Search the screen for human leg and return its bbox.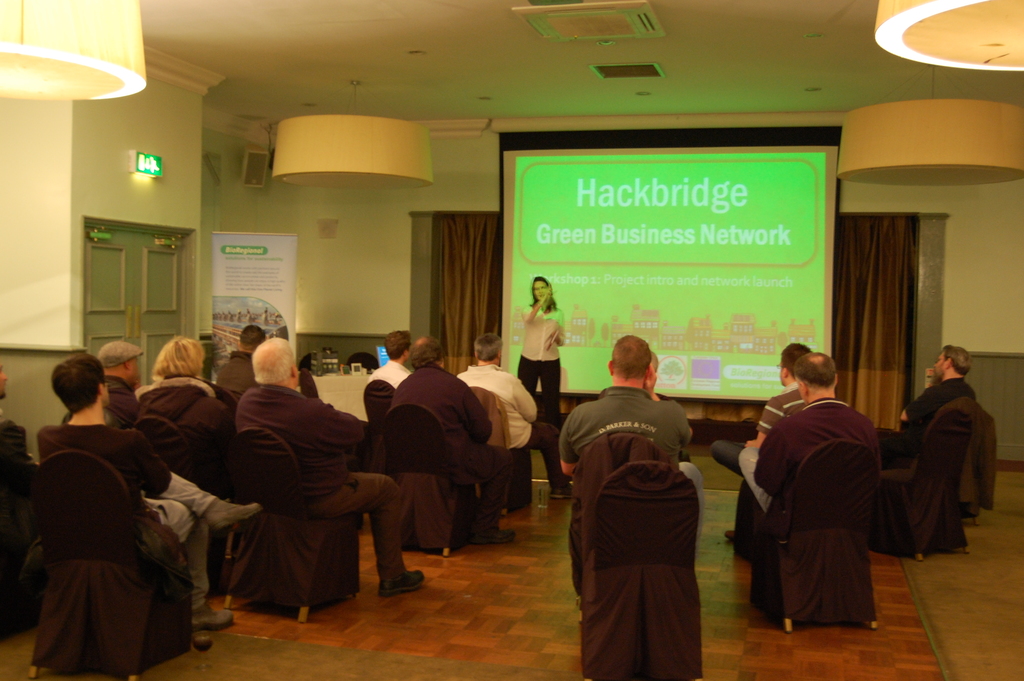
Found: 529:414:563:490.
